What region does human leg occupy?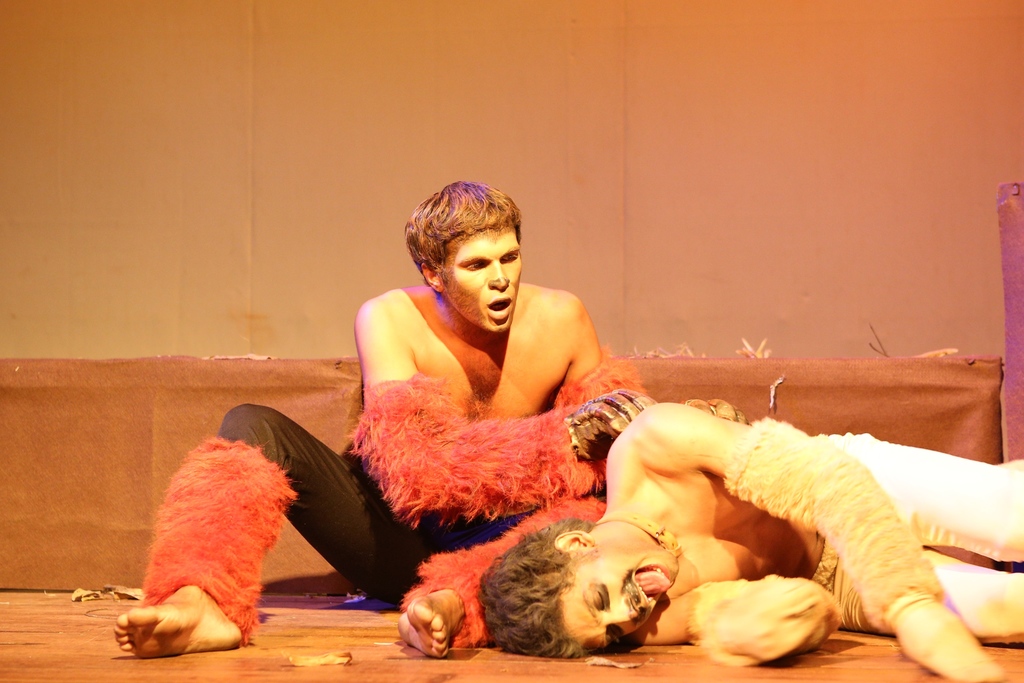
(904,570,1023,643).
